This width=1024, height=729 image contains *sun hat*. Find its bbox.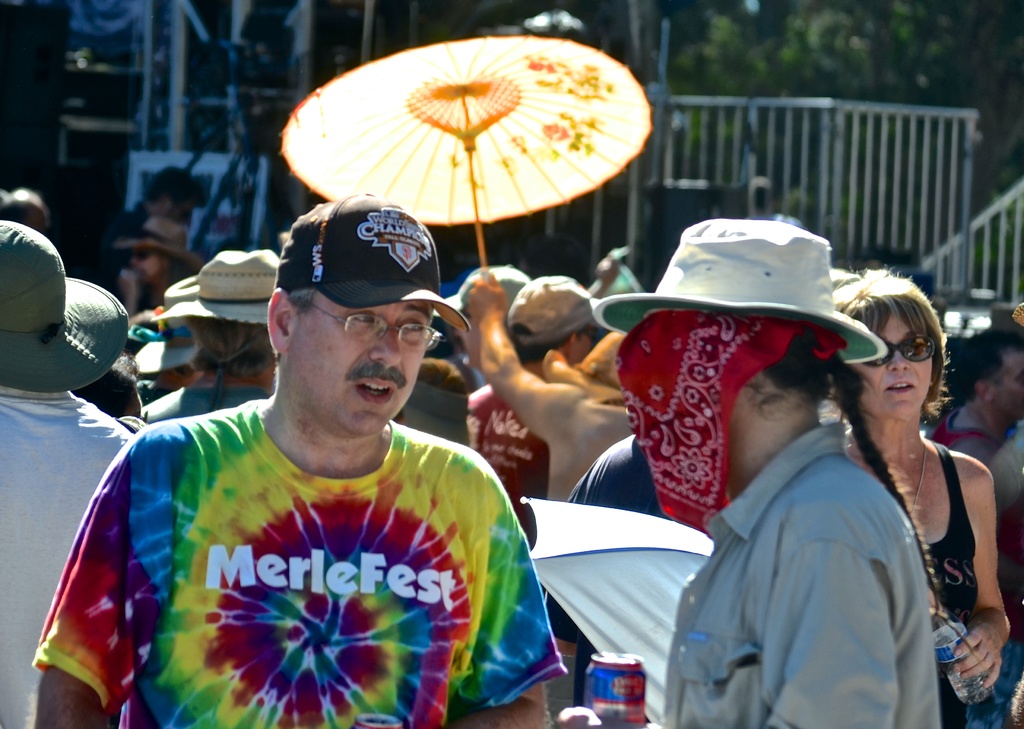
bbox=[596, 216, 898, 376].
